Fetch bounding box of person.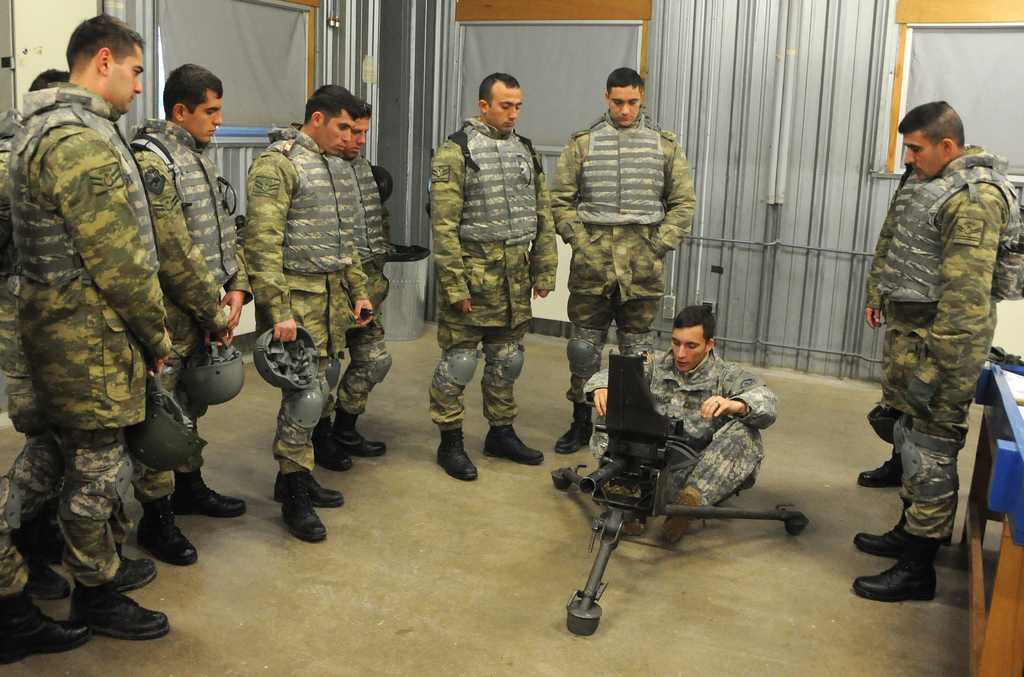
Bbox: (586,300,779,549).
